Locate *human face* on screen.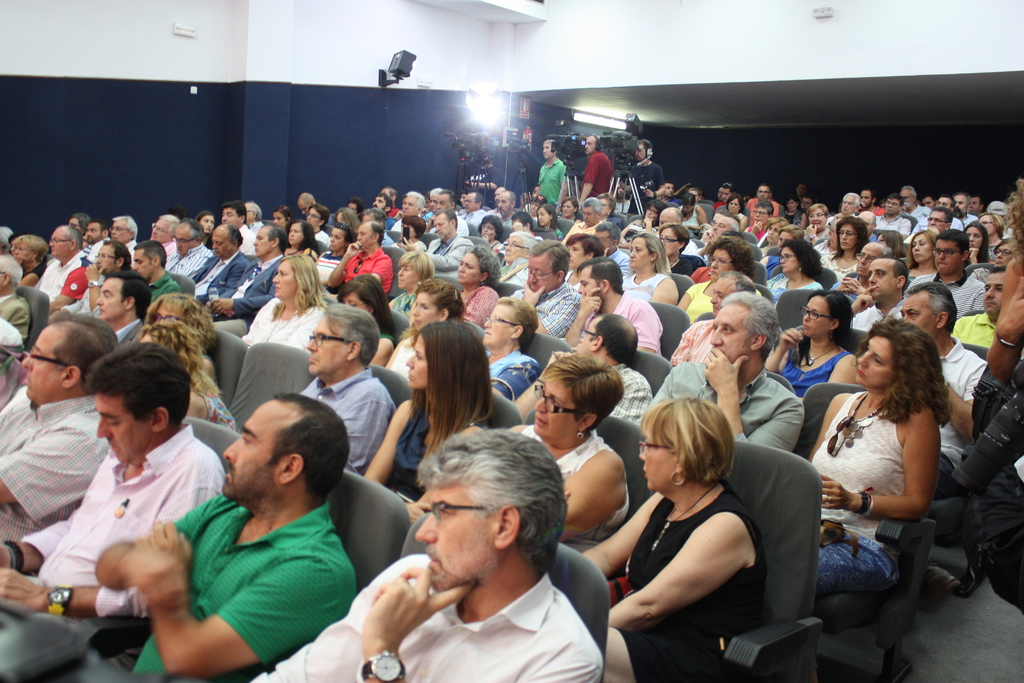
On screen at x1=401, y1=196, x2=419, y2=215.
